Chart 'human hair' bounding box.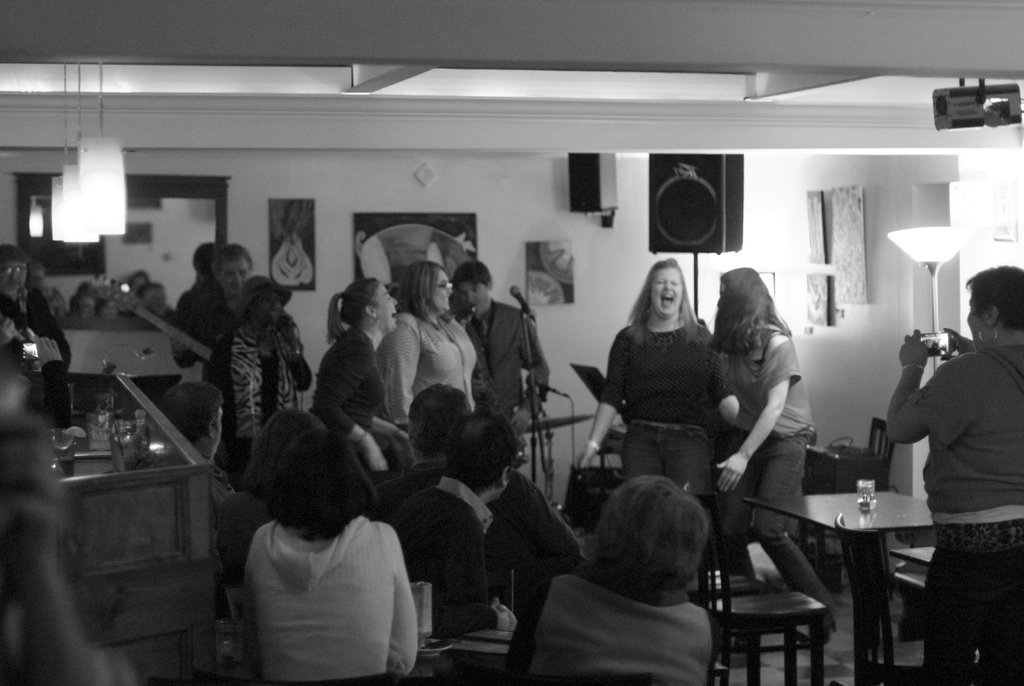
Charted: x1=159, y1=377, x2=225, y2=442.
